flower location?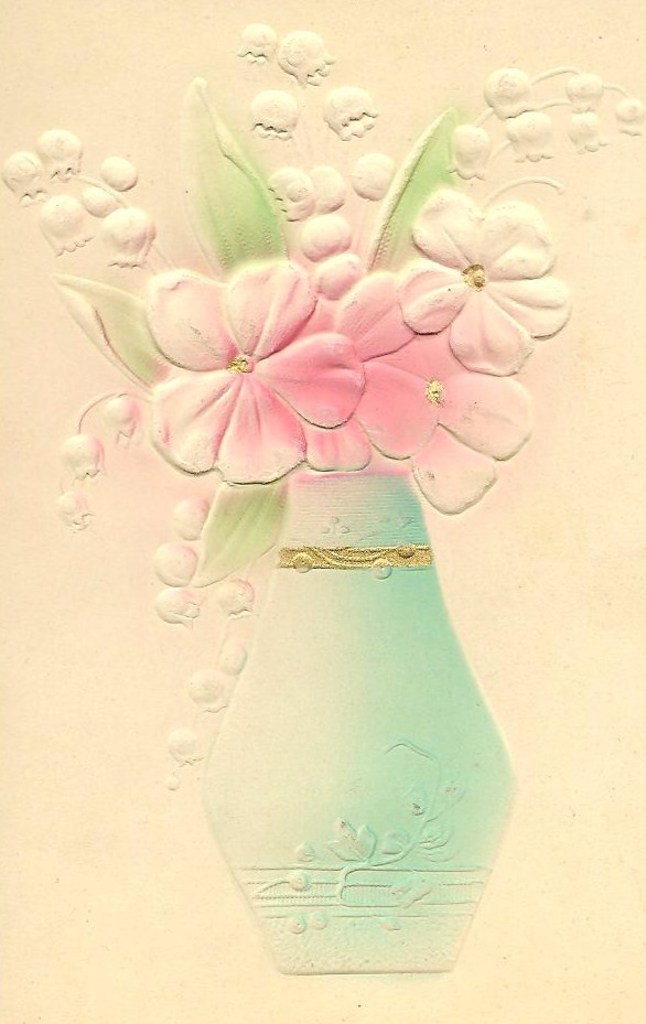
[141,261,364,485]
